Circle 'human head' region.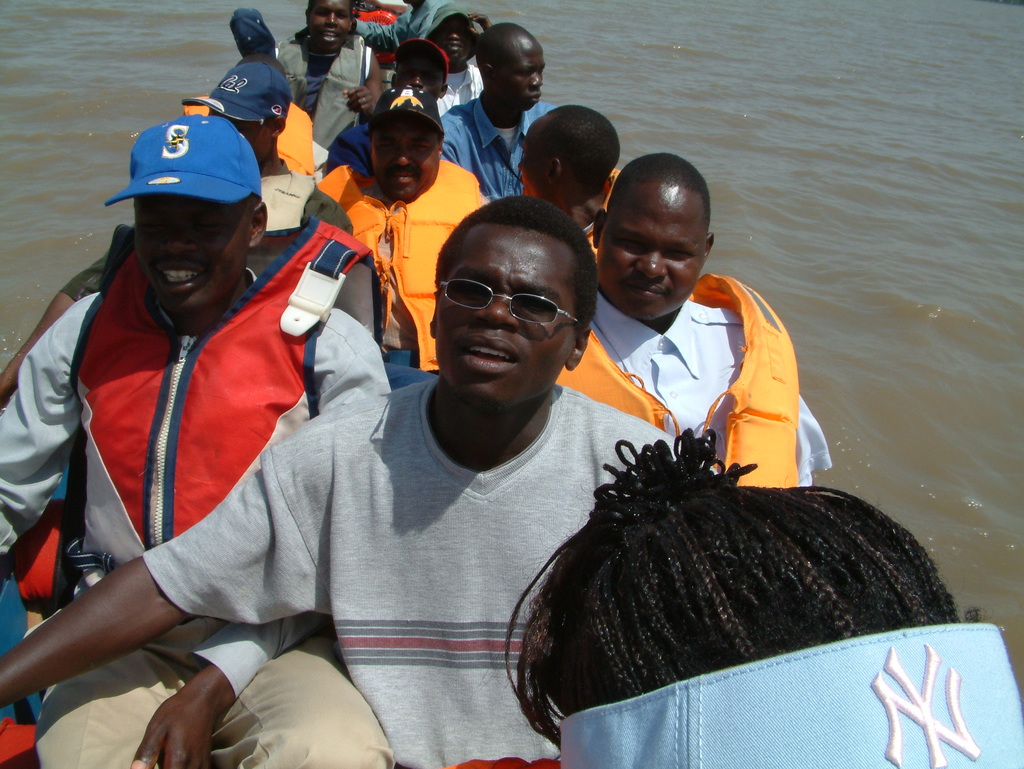
Region: (x1=506, y1=438, x2=1023, y2=768).
